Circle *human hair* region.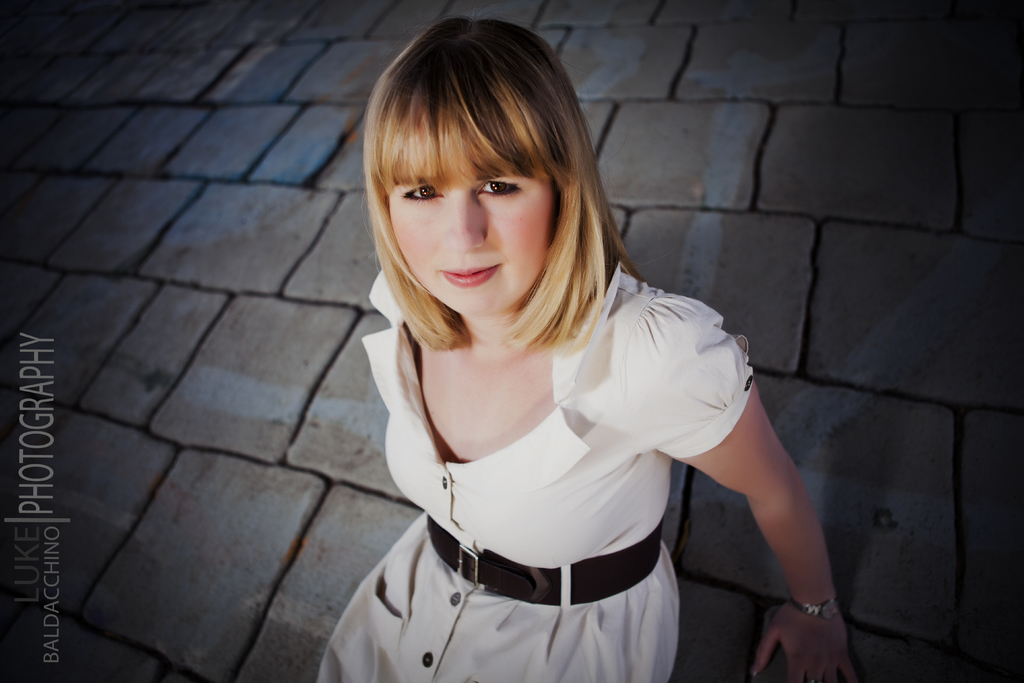
Region: bbox(346, 13, 620, 357).
